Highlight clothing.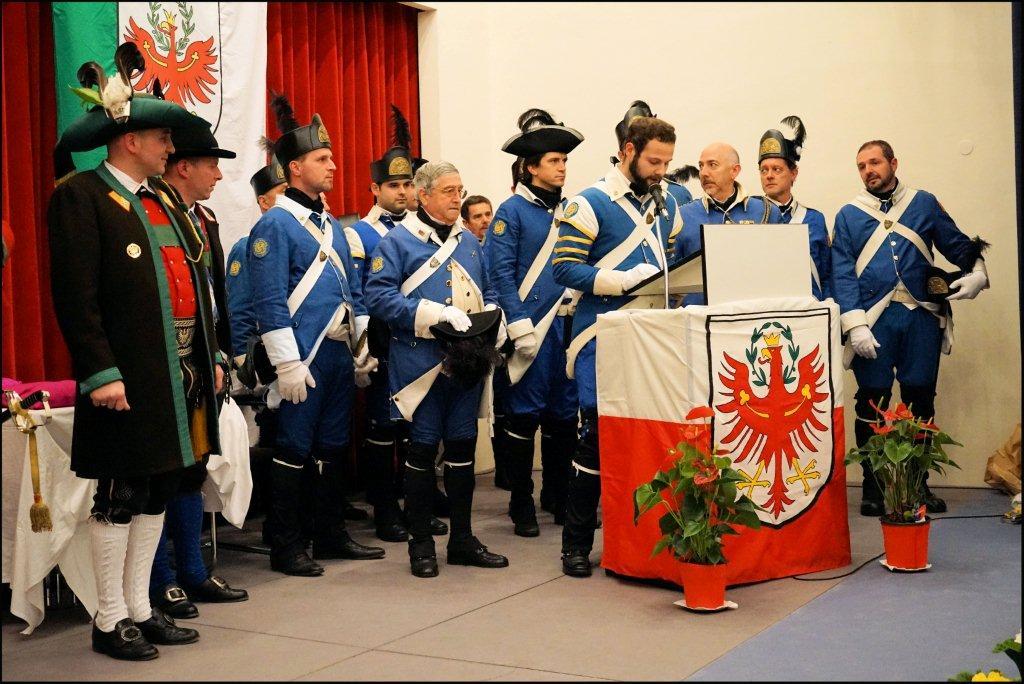
Highlighted region: [553,165,675,542].
